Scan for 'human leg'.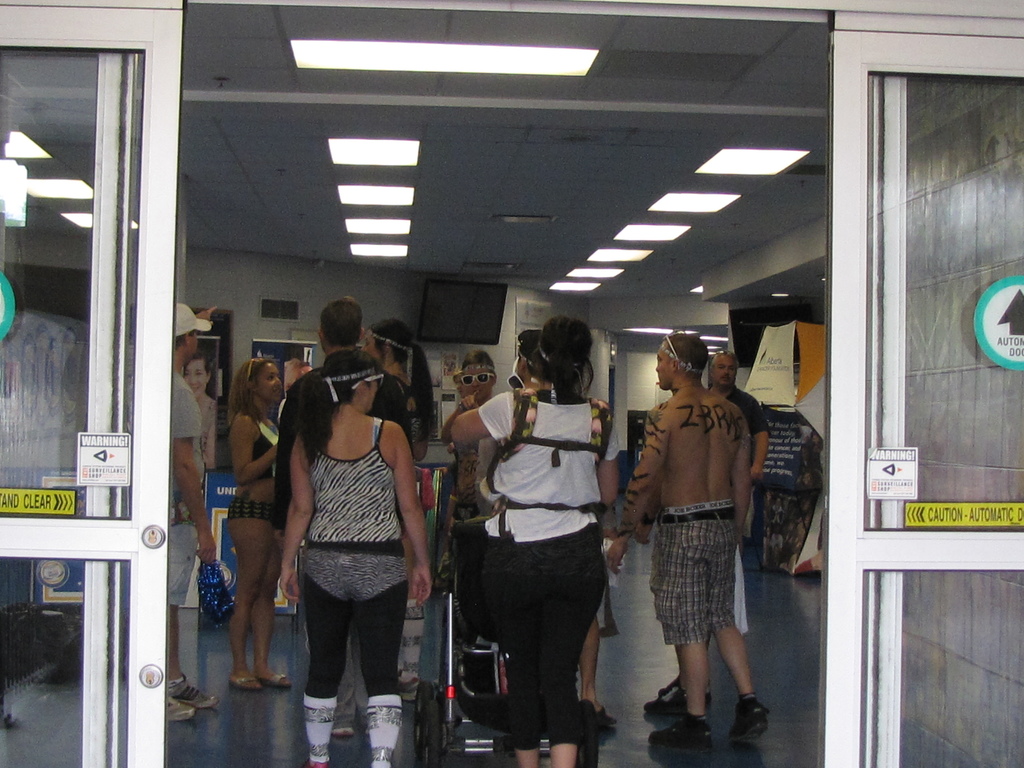
Scan result: 227:518:275:687.
